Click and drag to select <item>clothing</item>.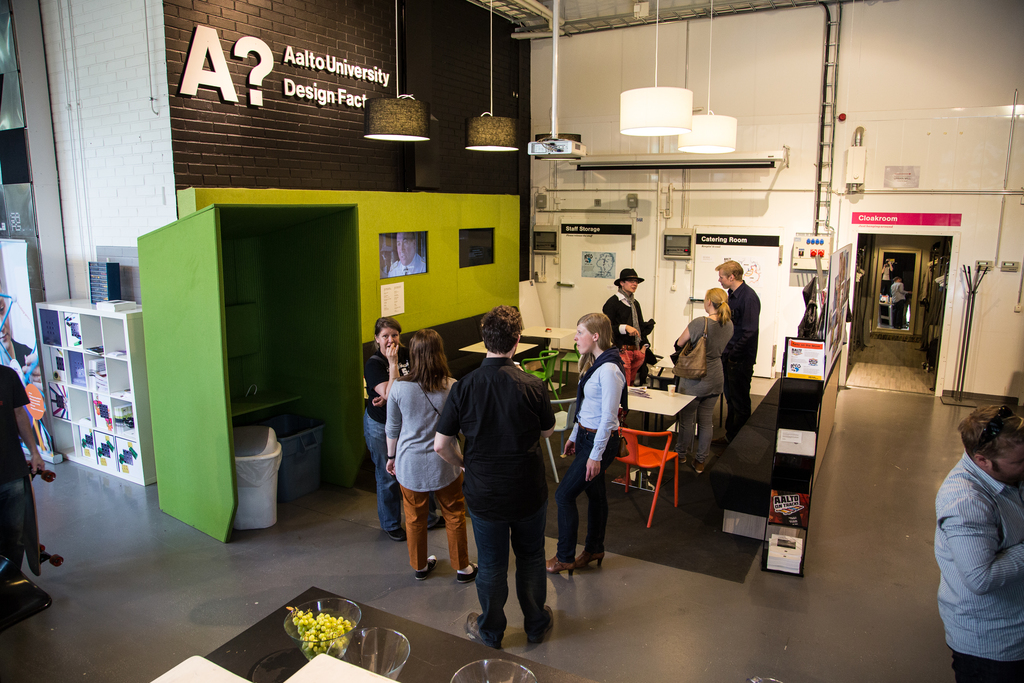
Selection: (x1=952, y1=643, x2=1023, y2=682).
